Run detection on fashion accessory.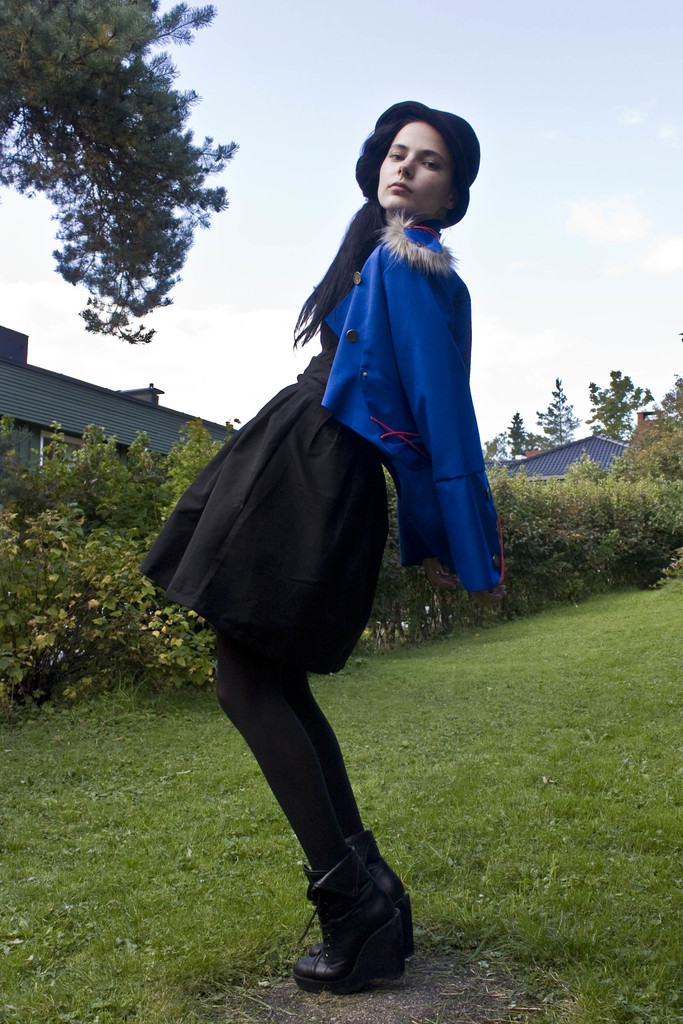
Result: region(288, 98, 481, 349).
